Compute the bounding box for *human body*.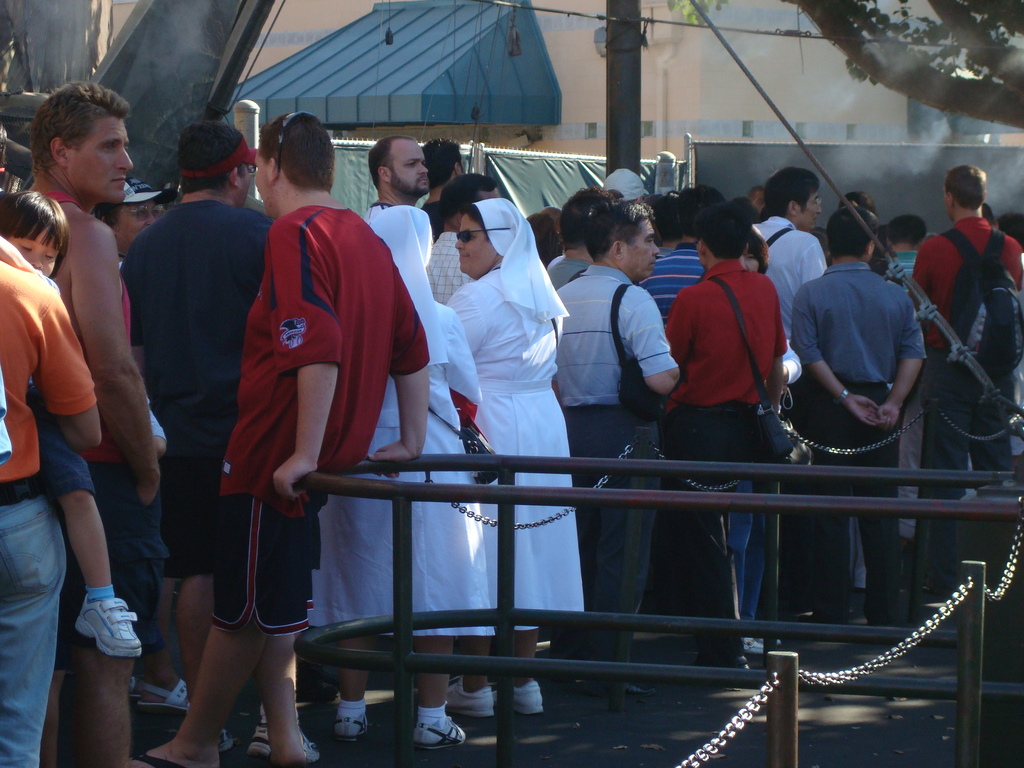
bbox=[652, 187, 712, 310].
